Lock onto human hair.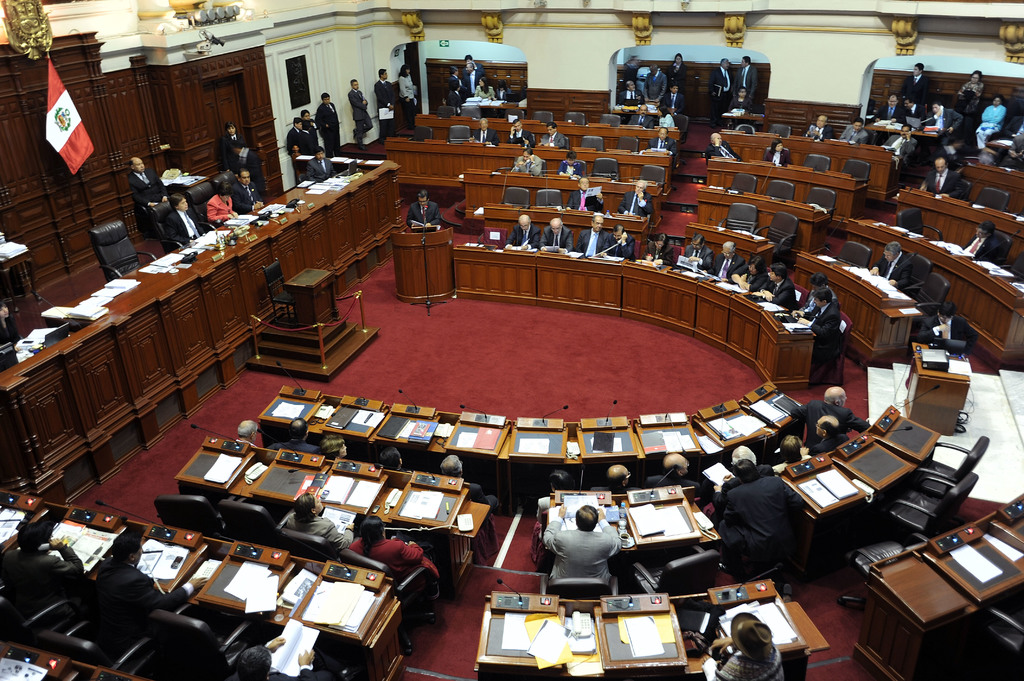
Locked: 522/145/532/154.
